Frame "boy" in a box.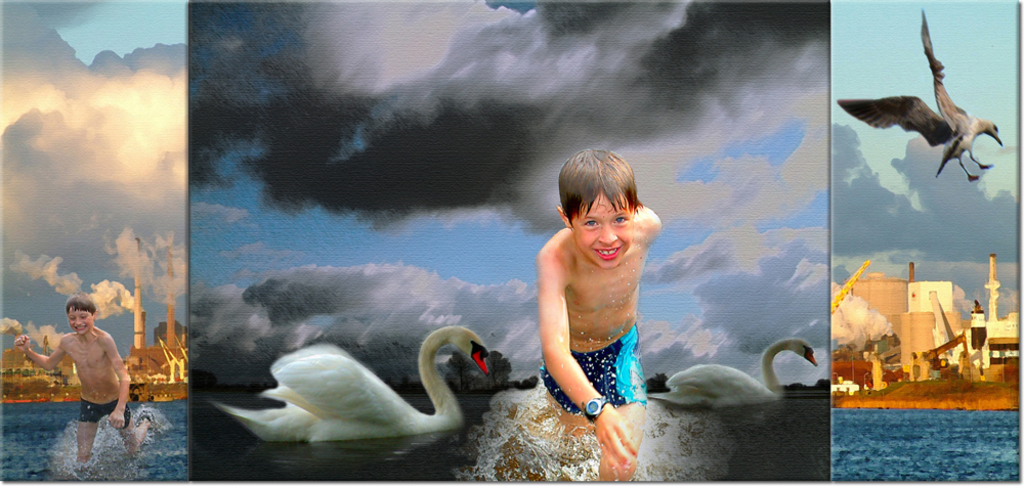
bbox=(538, 147, 664, 485).
